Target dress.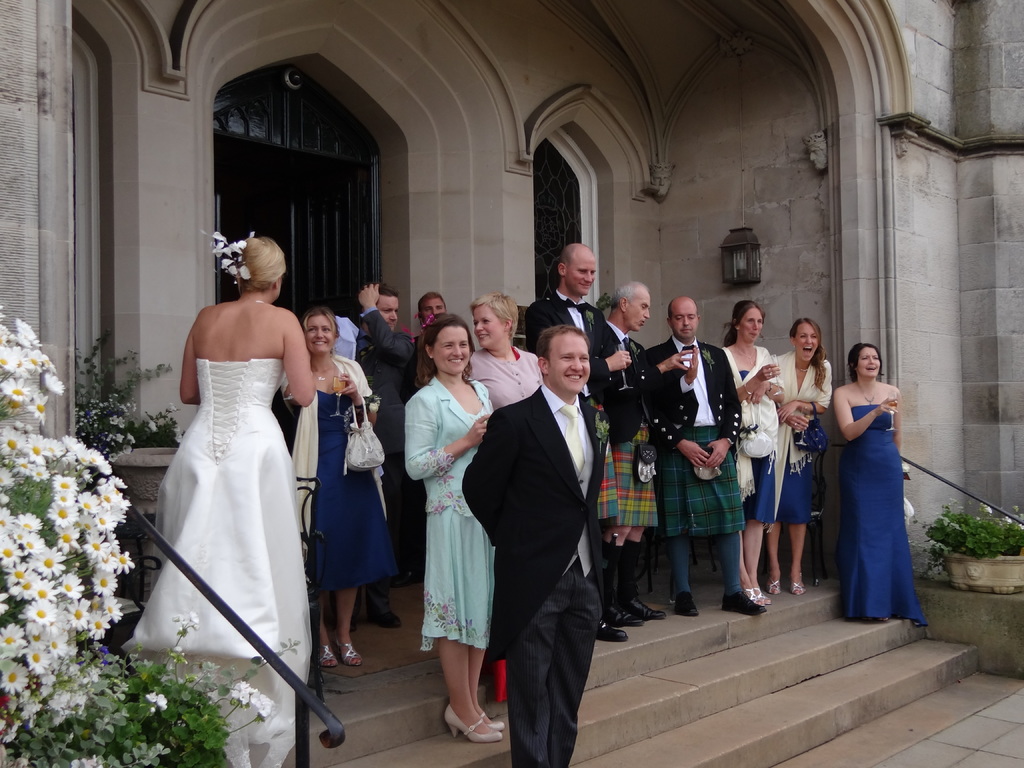
Target region: [x1=120, y1=362, x2=307, y2=767].
